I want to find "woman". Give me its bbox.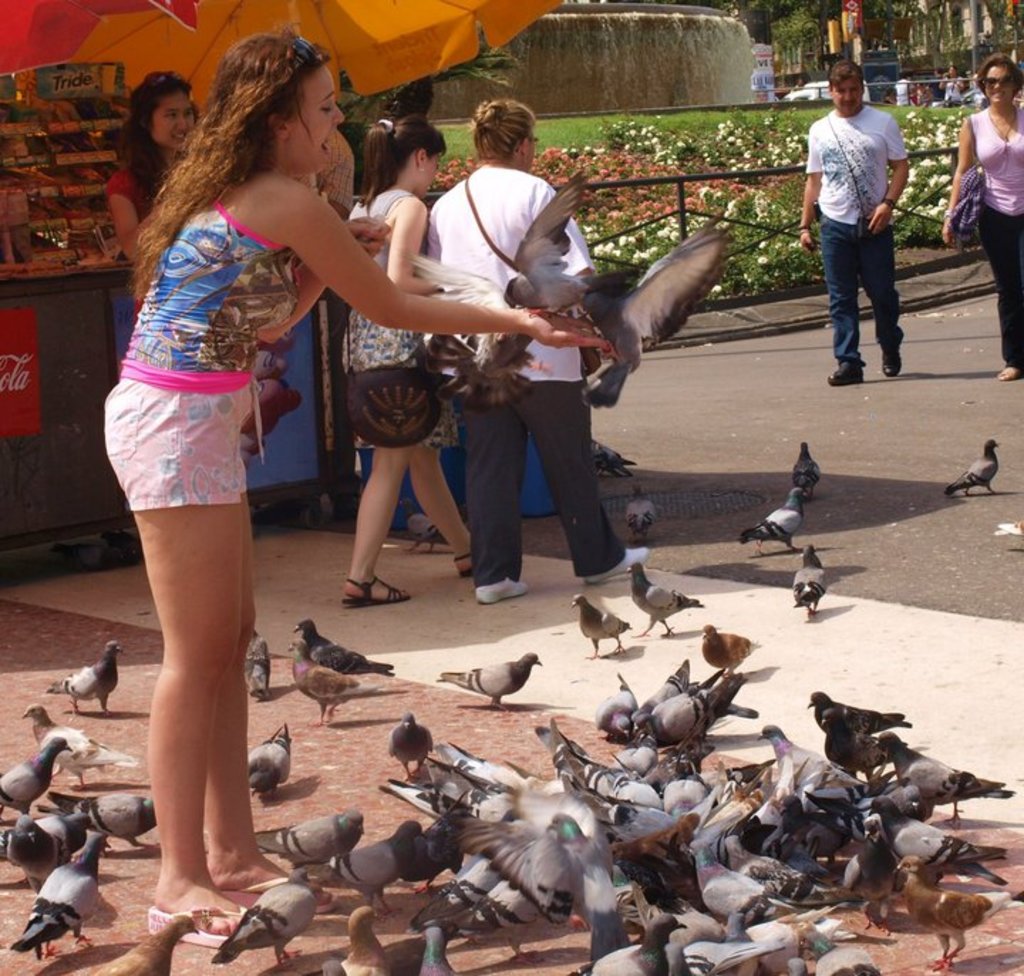
box=[936, 54, 1023, 384].
